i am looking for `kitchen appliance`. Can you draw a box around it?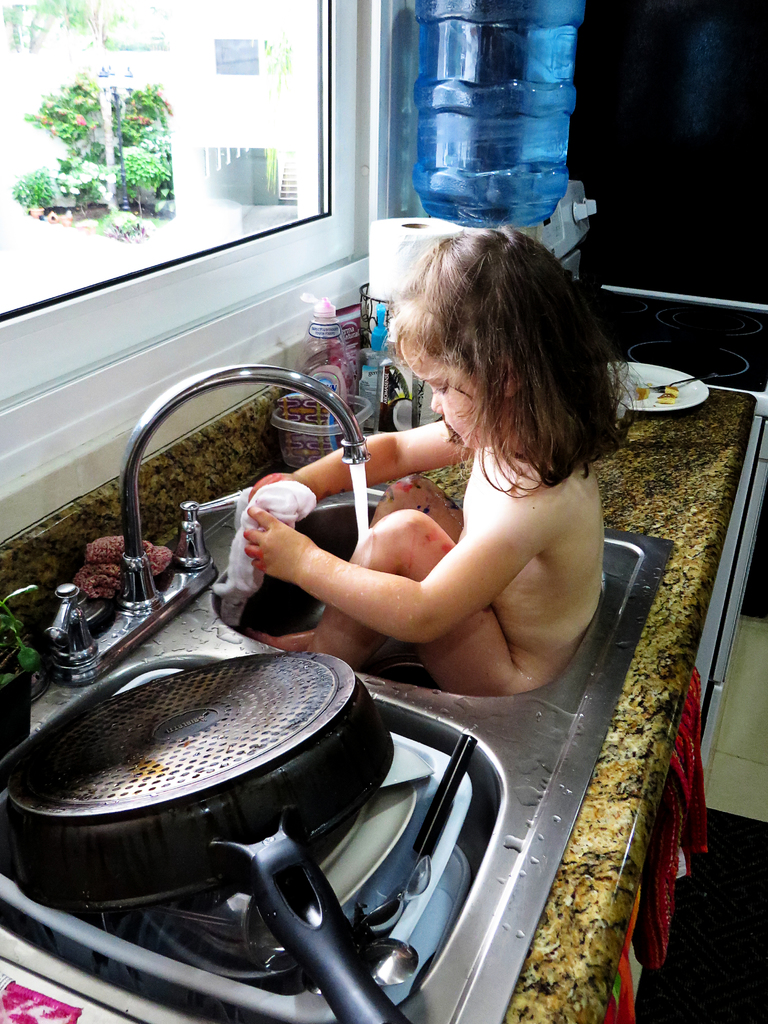
Sure, the bounding box is (left=367, top=299, right=395, bottom=367).
